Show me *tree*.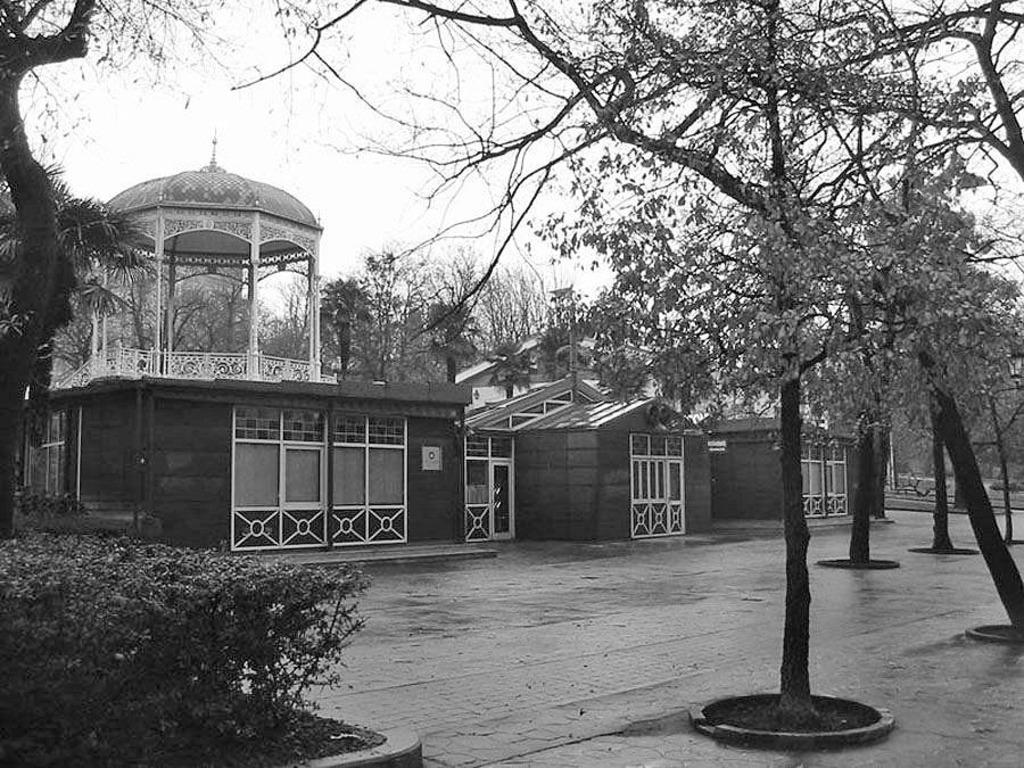
*tree* is here: (x1=0, y1=0, x2=214, y2=543).
